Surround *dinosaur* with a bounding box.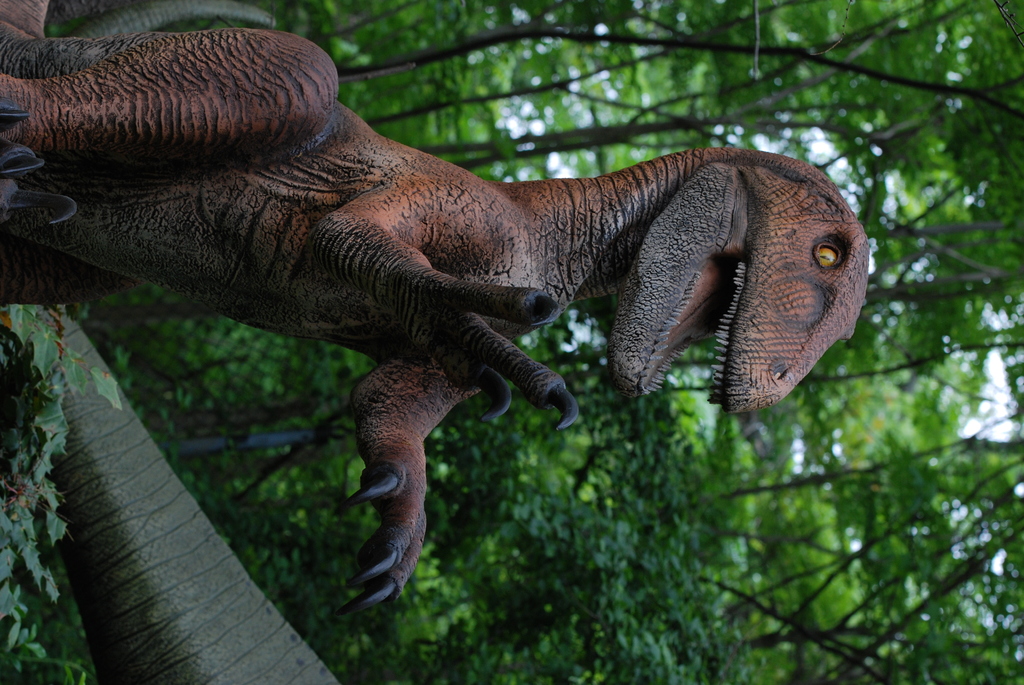
(left=0, top=0, right=868, bottom=620).
